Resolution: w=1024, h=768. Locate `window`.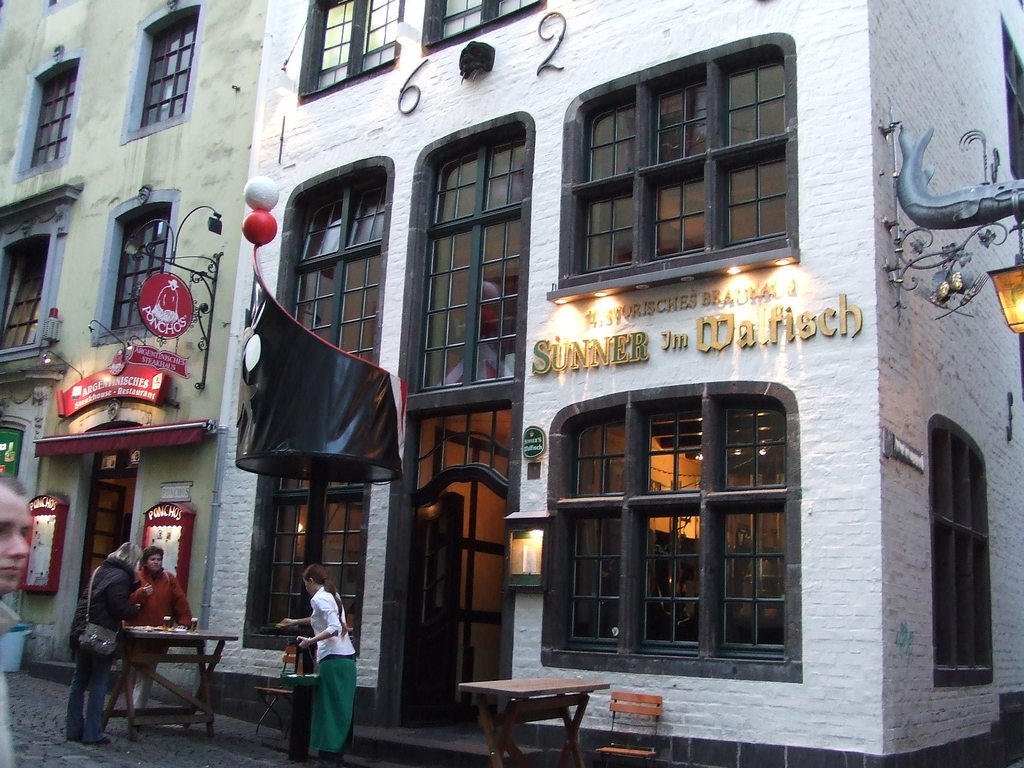
pyautogui.locateOnScreen(276, 161, 394, 367).
